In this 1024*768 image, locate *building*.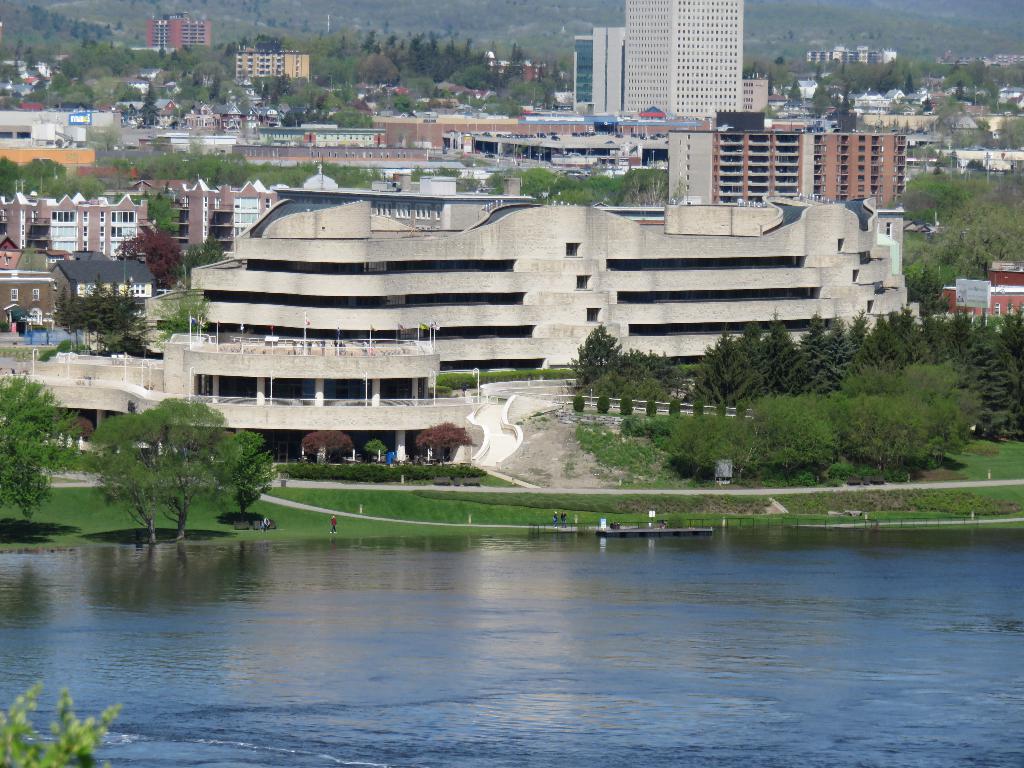
Bounding box: [x1=625, y1=0, x2=746, y2=114].
